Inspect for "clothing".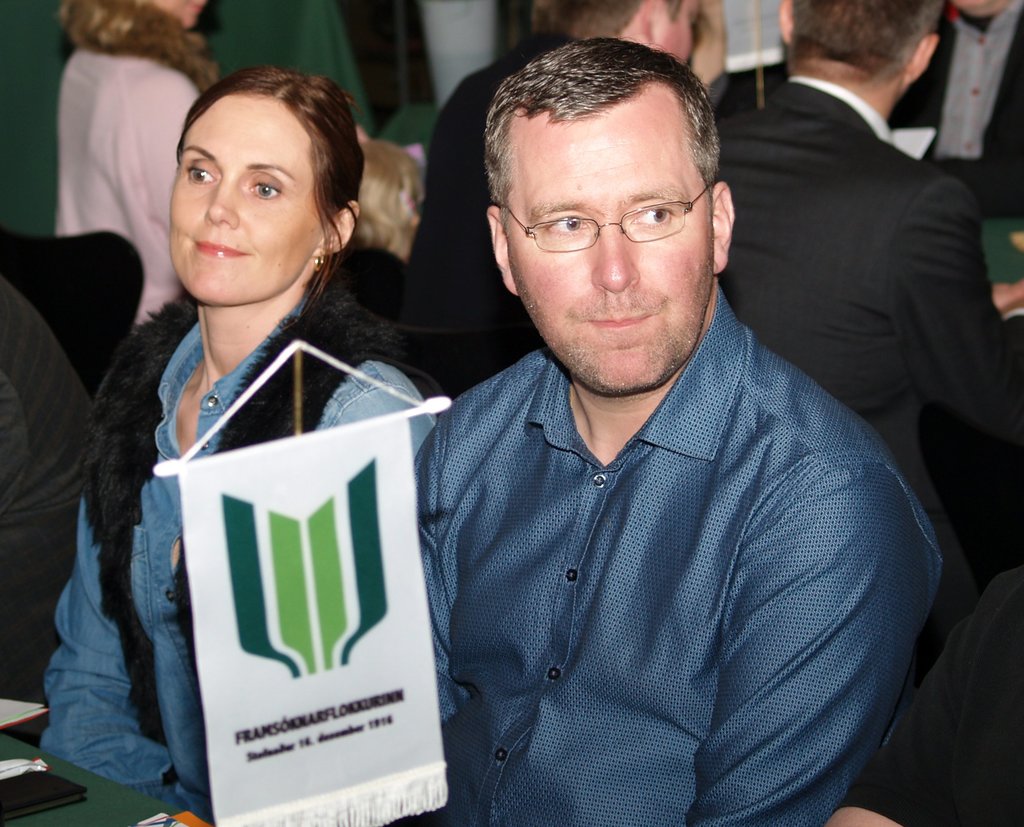
Inspection: {"left": 716, "top": 73, "right": 1023, "bottom": 525}.
